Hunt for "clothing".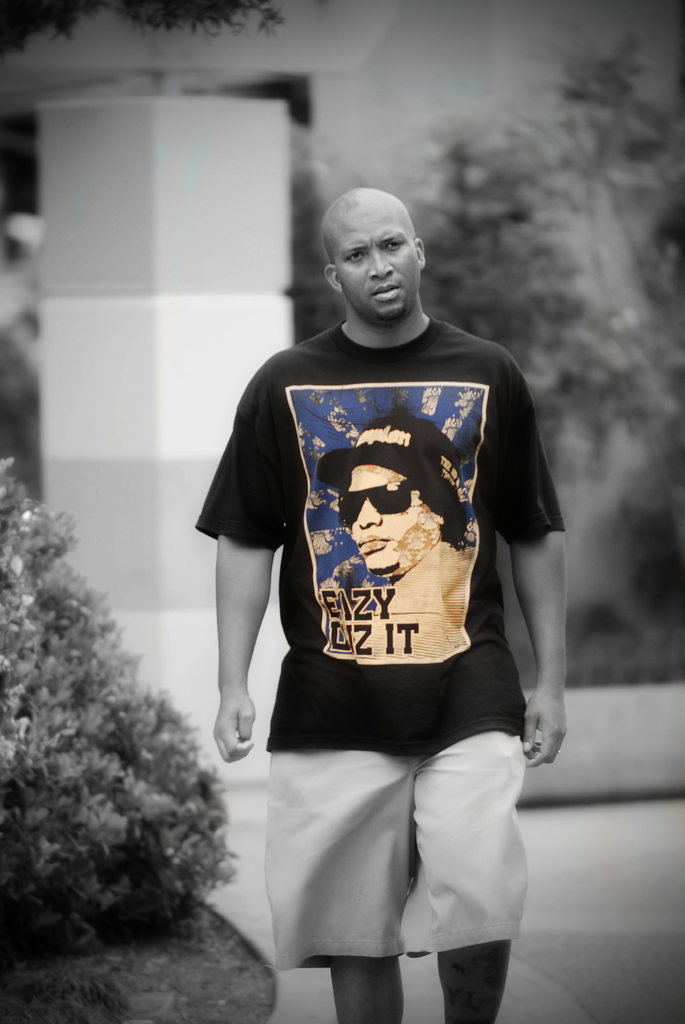
Hunted down at region(214, 305, 560, 916).
